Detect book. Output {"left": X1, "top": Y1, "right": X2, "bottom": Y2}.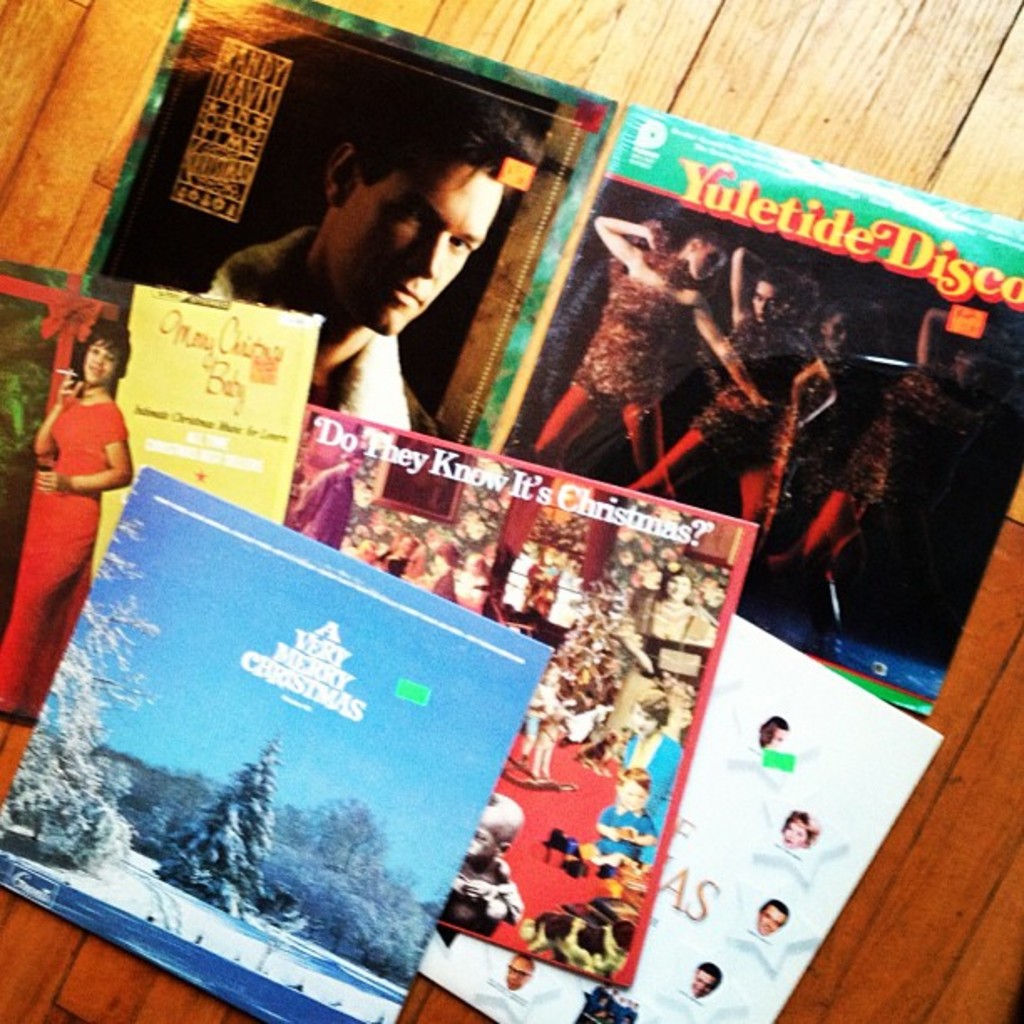
{"left": 5, "top": 249, "right": 333, "bottom": 724}.
